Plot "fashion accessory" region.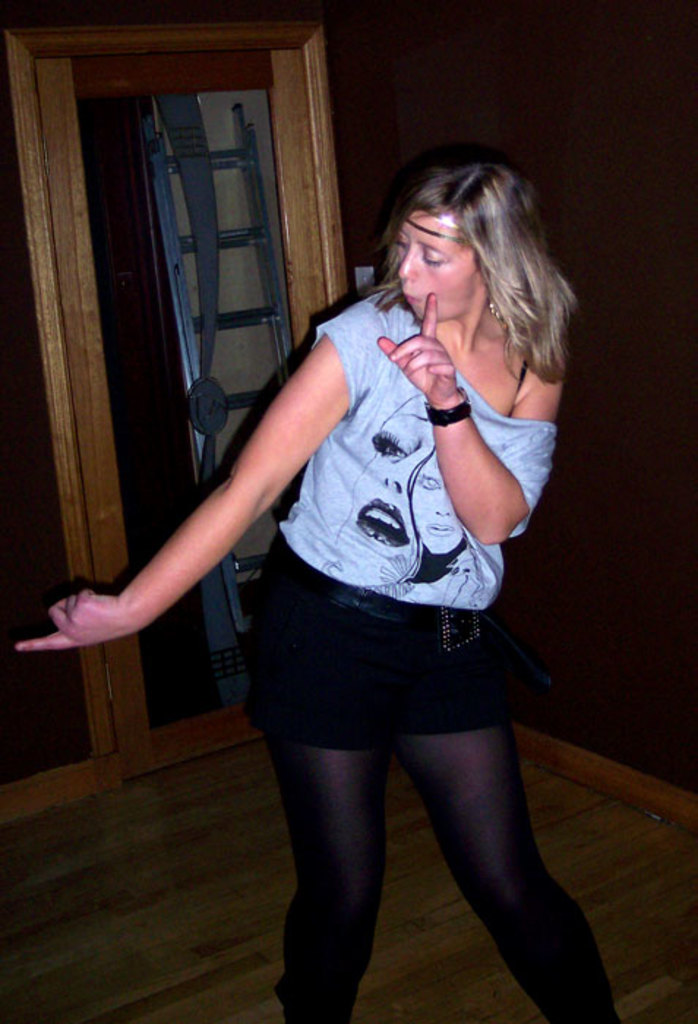
Plotted at l=483, t=297, r=499, b=322.
